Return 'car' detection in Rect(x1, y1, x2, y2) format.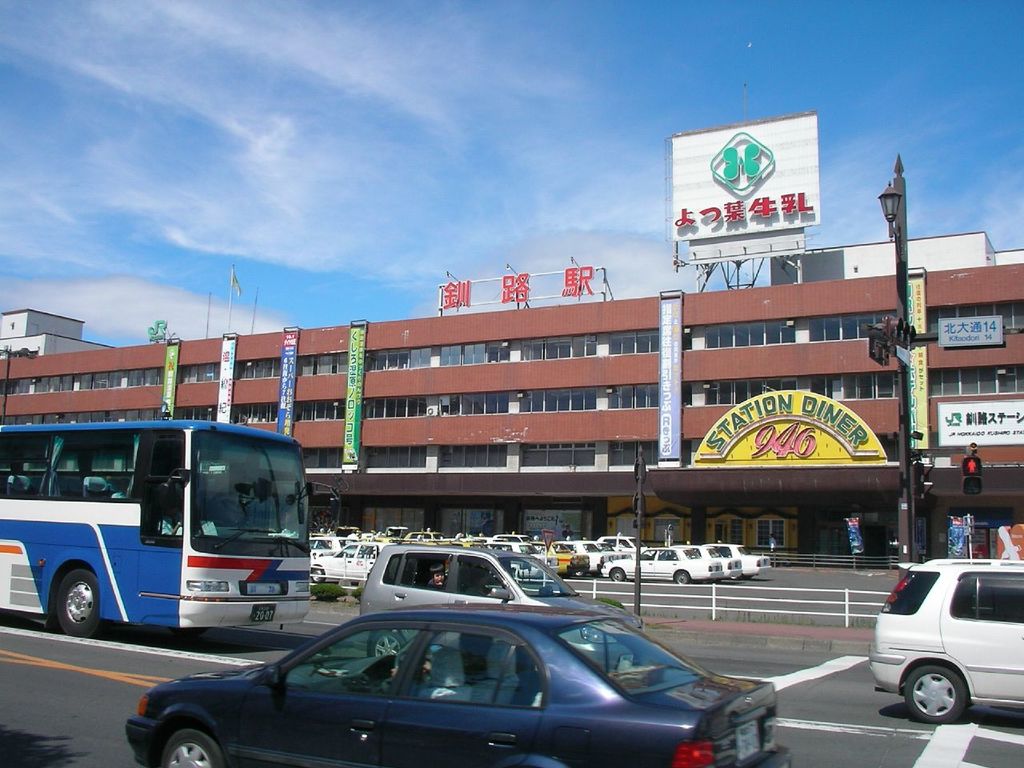
Rect(866, 558, 1023, 726).
